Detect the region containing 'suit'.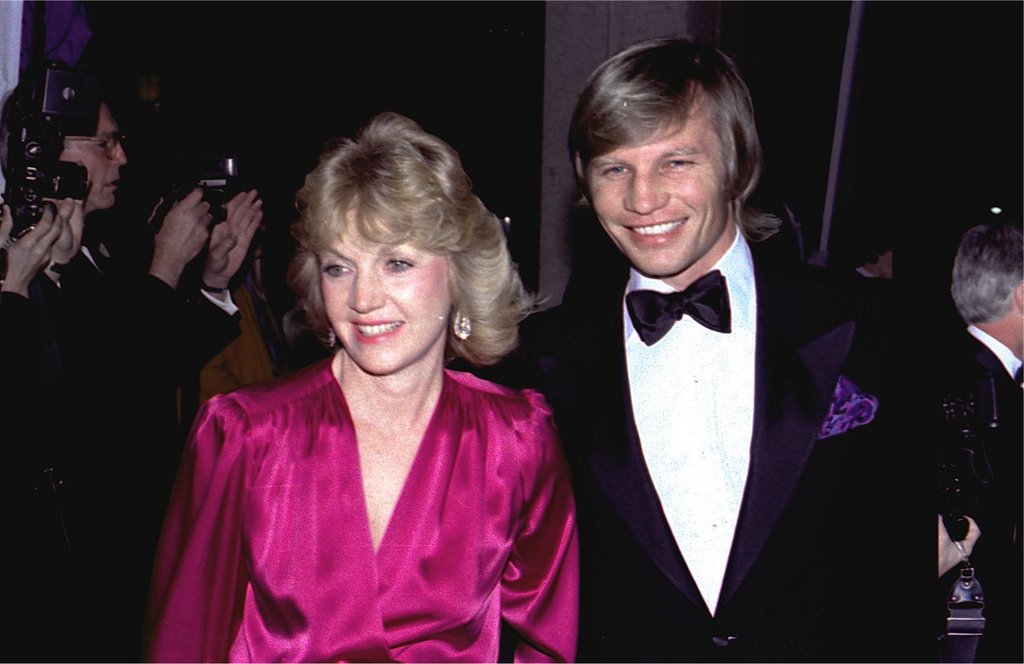
{"x1": 454, "y1": 235, "x2": 1023, "y2": 663}.
